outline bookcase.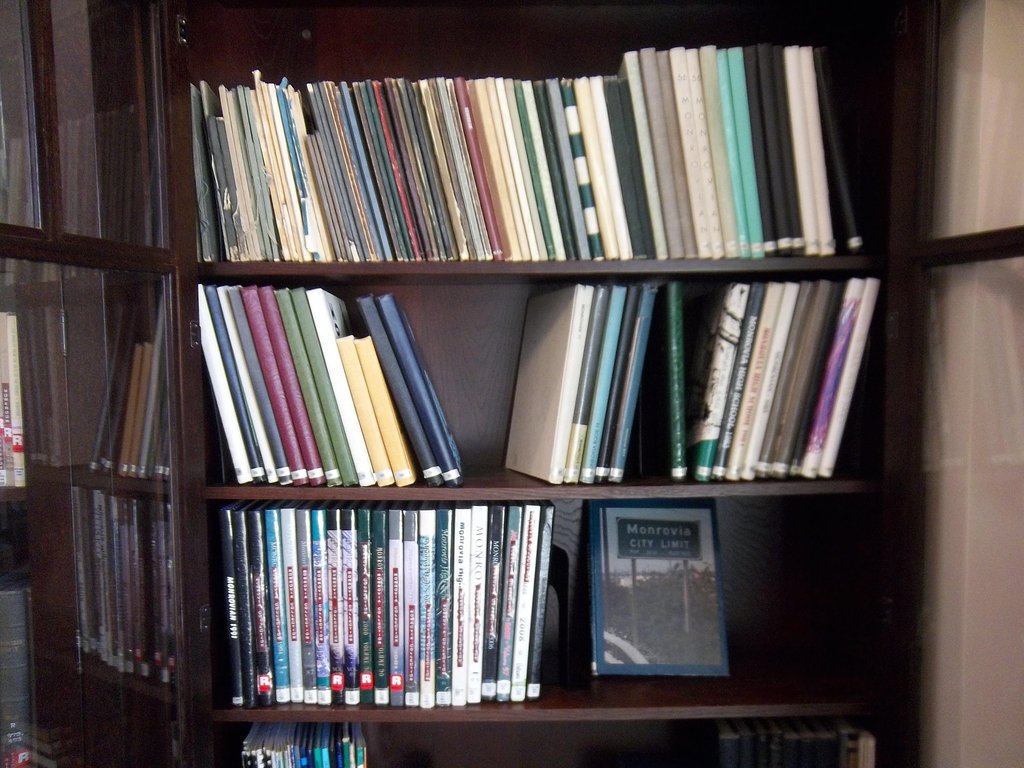
Outline: pyautogui.locateOnScreen(0, 0, 1023, 767).
